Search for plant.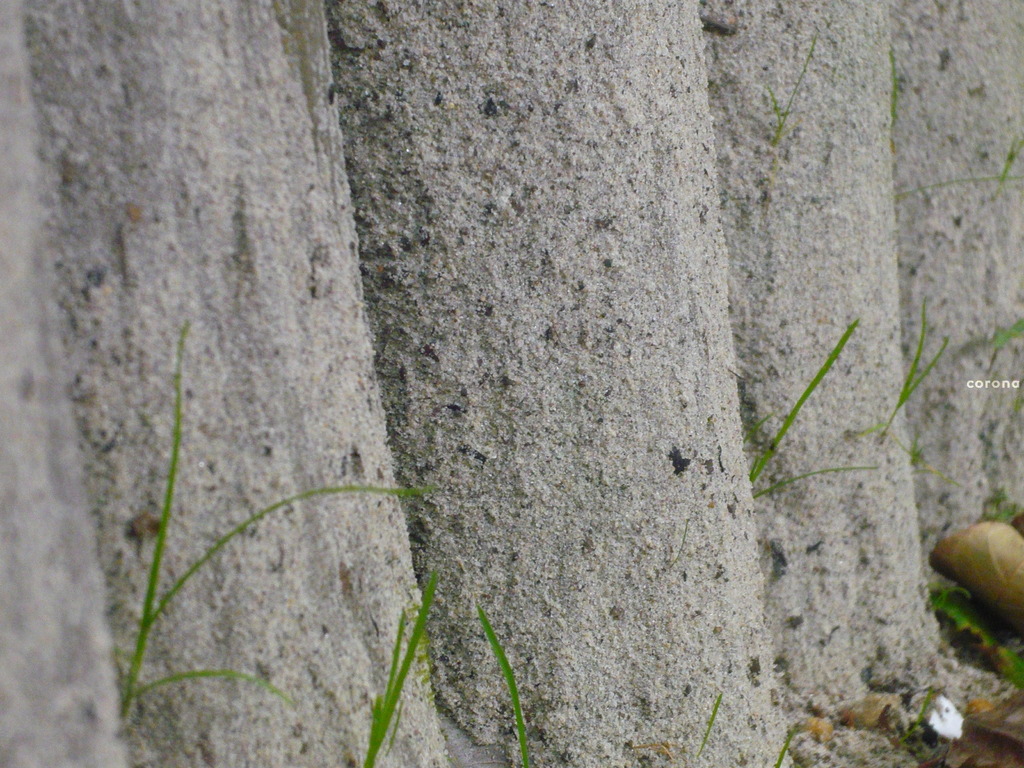
Found at pyautogui.locateOnScreen(694, 685, 726, 756).
